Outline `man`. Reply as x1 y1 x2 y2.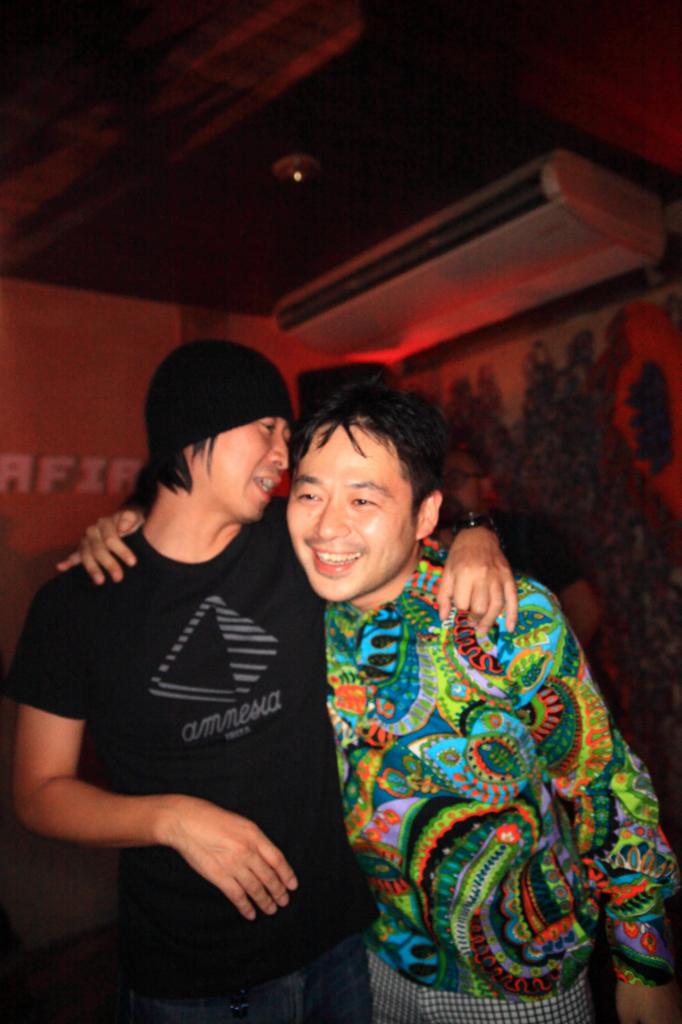
55 367 676 1023.
